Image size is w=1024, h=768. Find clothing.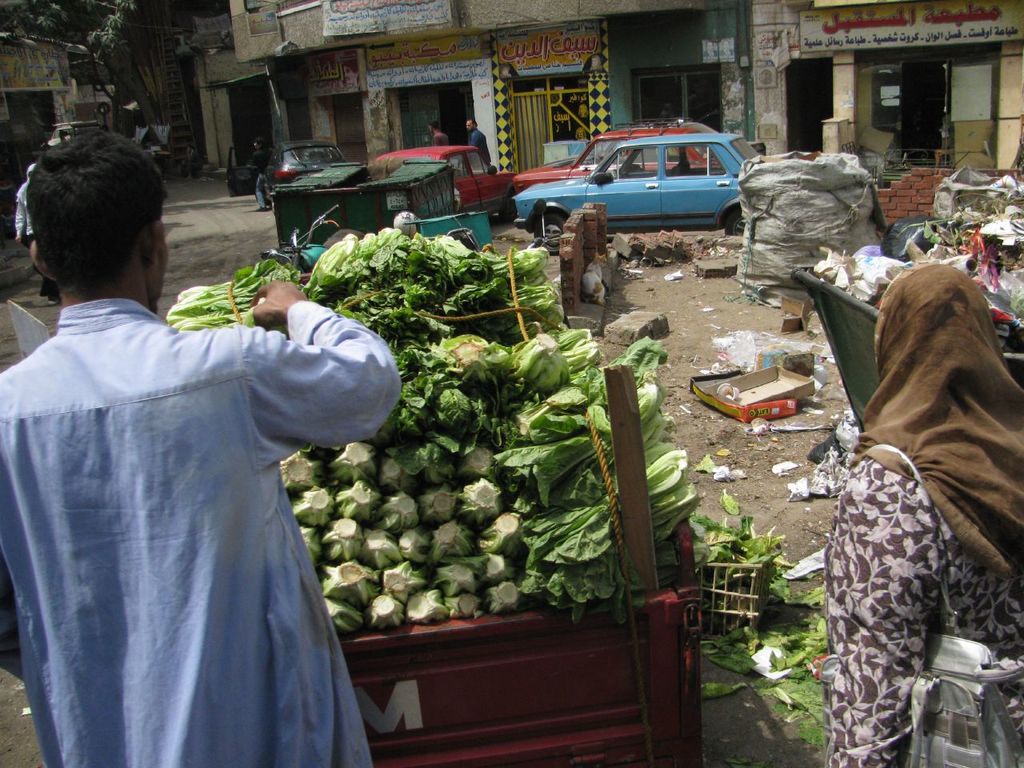
left=822, top=258, right=1023, bottom=767.
